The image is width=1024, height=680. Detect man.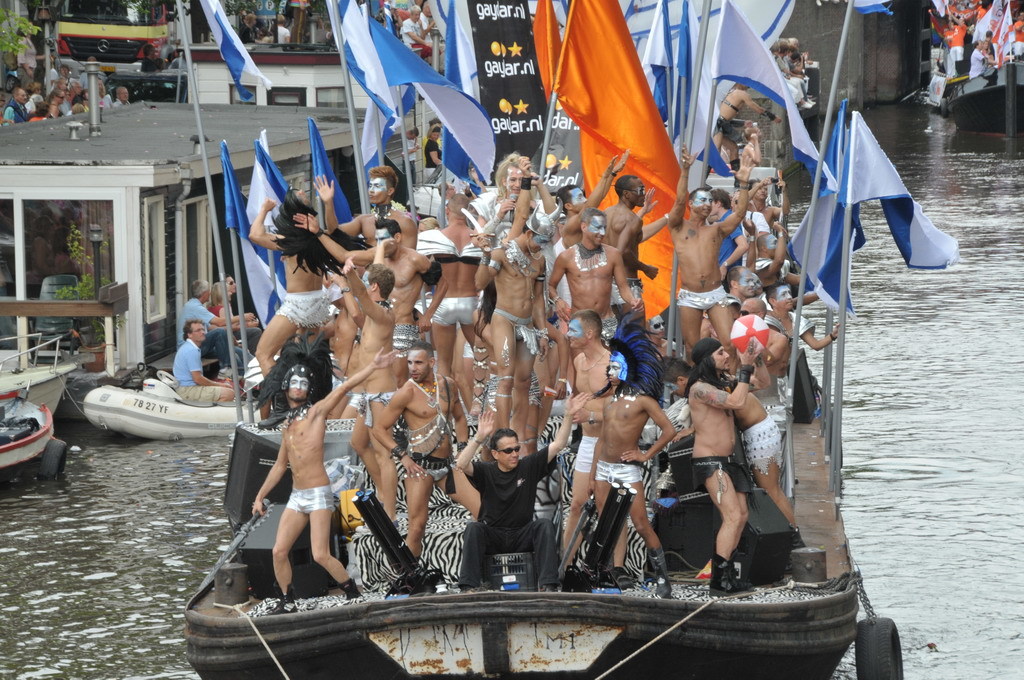
Detection: left=447, top=416, right=569, bottom=594.
